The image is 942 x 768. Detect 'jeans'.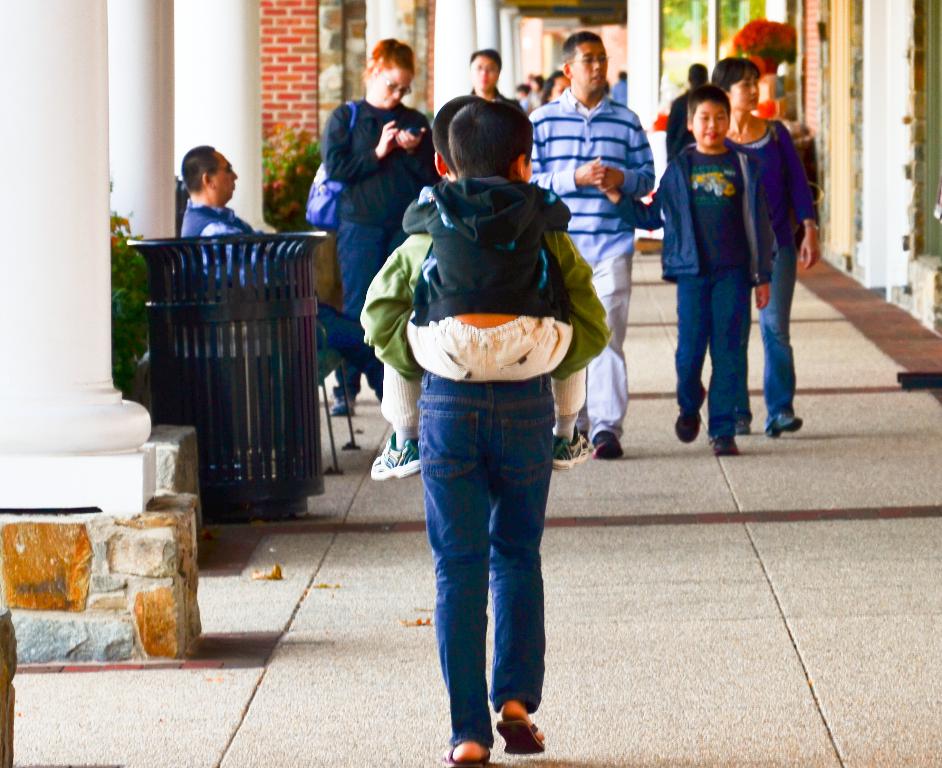
Detection: [left=286, top=298, right=383, bottom=410].
